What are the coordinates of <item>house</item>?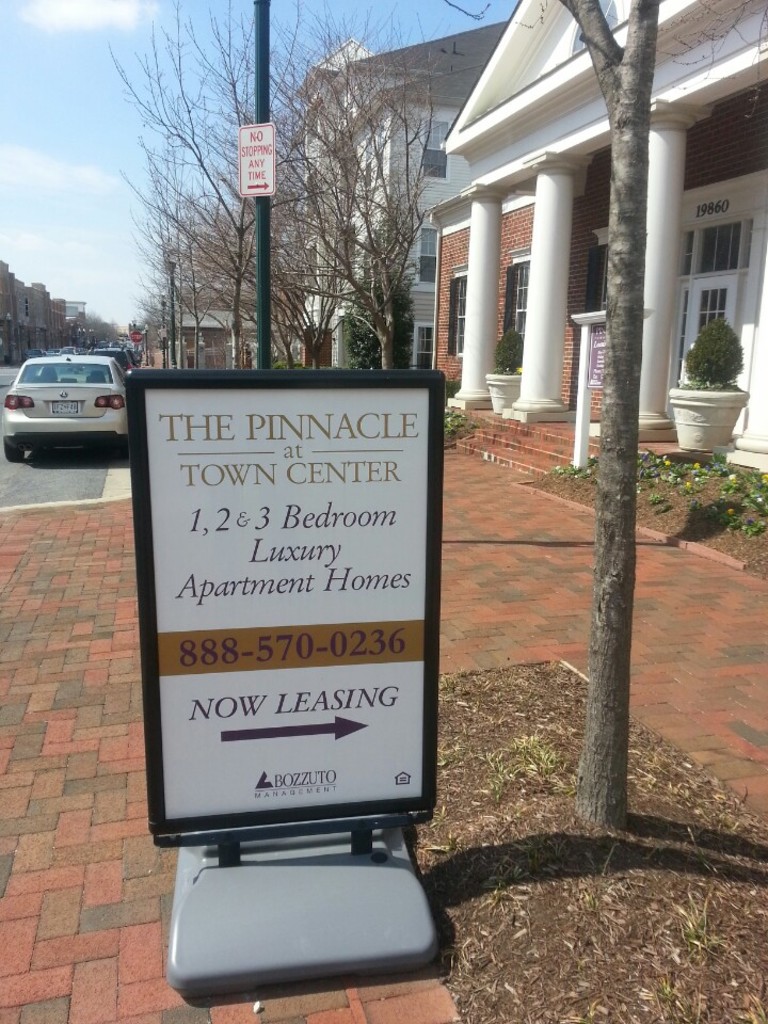
{"x1": 295, "y1": 11, "x2": 510, "y2": 382}.
